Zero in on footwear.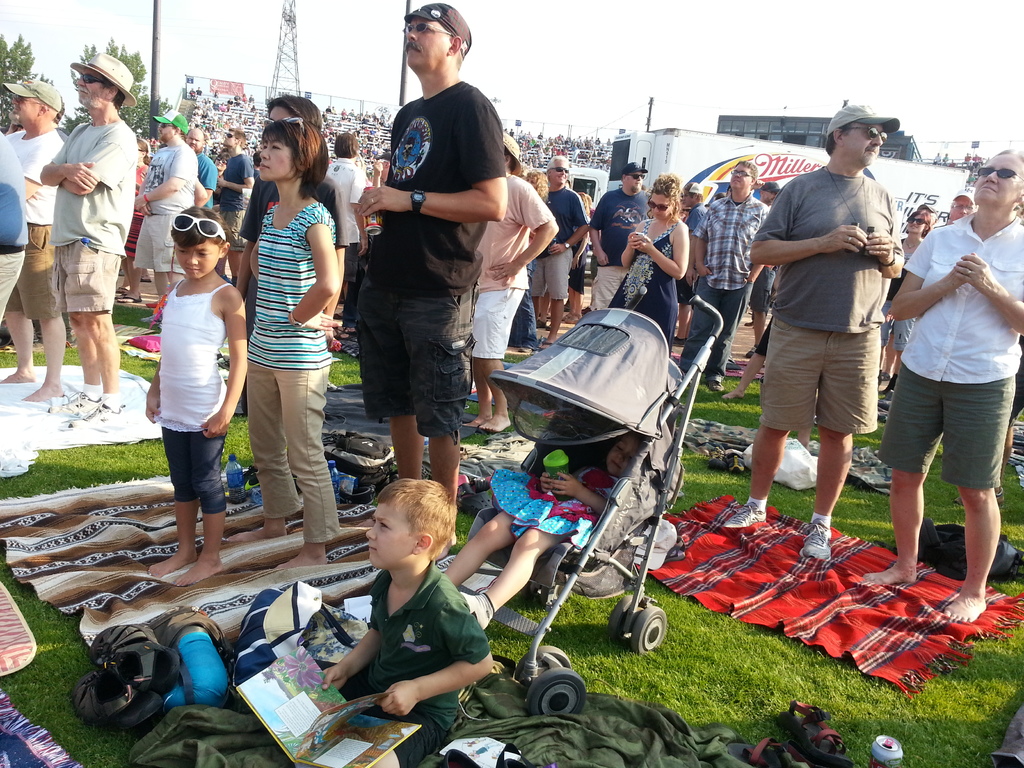
Zeroed in: 706, 380, 723, 394.
